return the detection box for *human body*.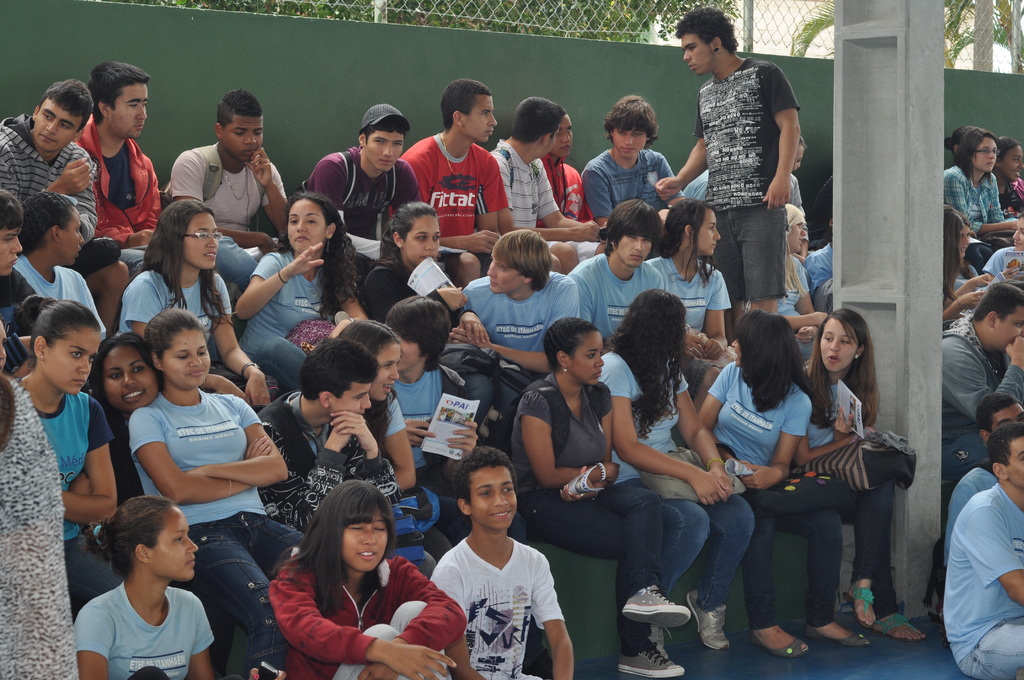
x1=70, y1=489, x2=218, y2=679.
